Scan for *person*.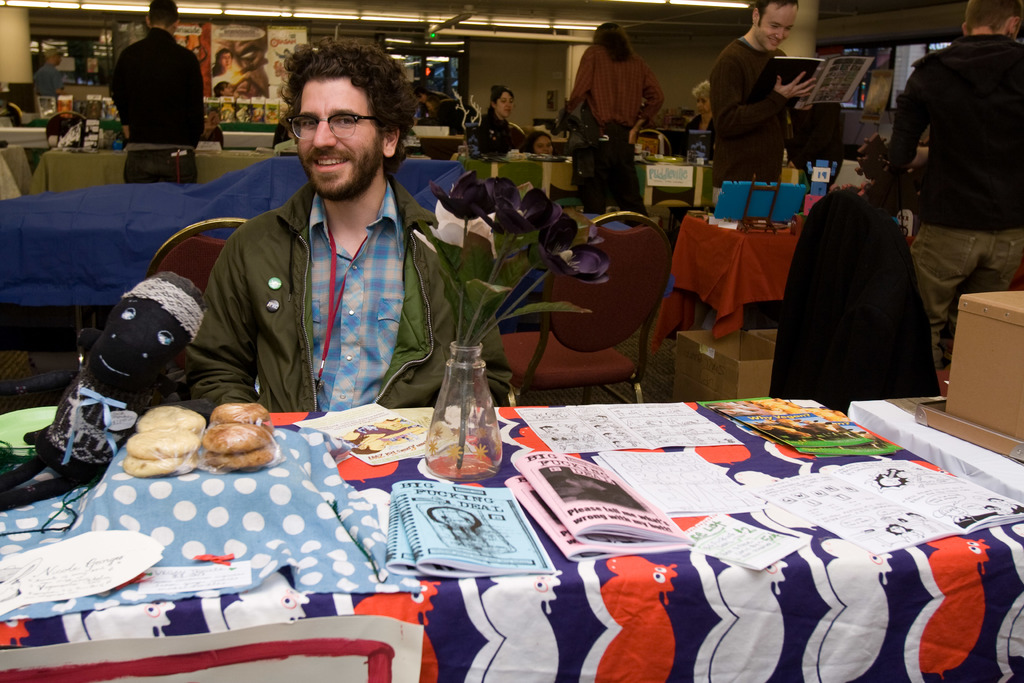
Scan result: (35, 45, 70, 108).
